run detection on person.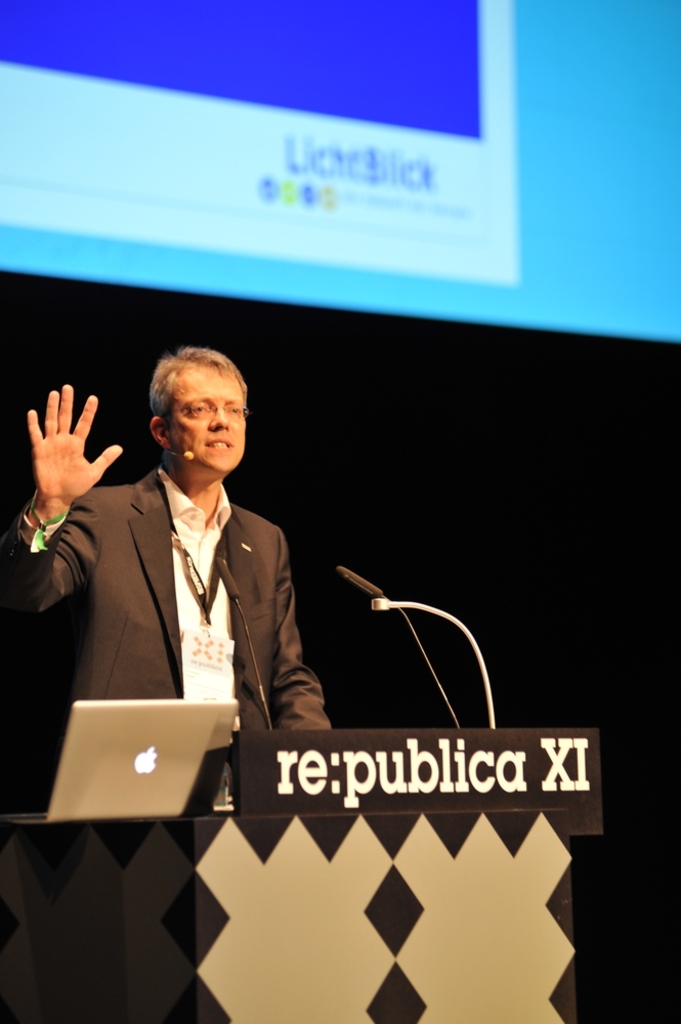
Result: [51, 335, 320, 794].
